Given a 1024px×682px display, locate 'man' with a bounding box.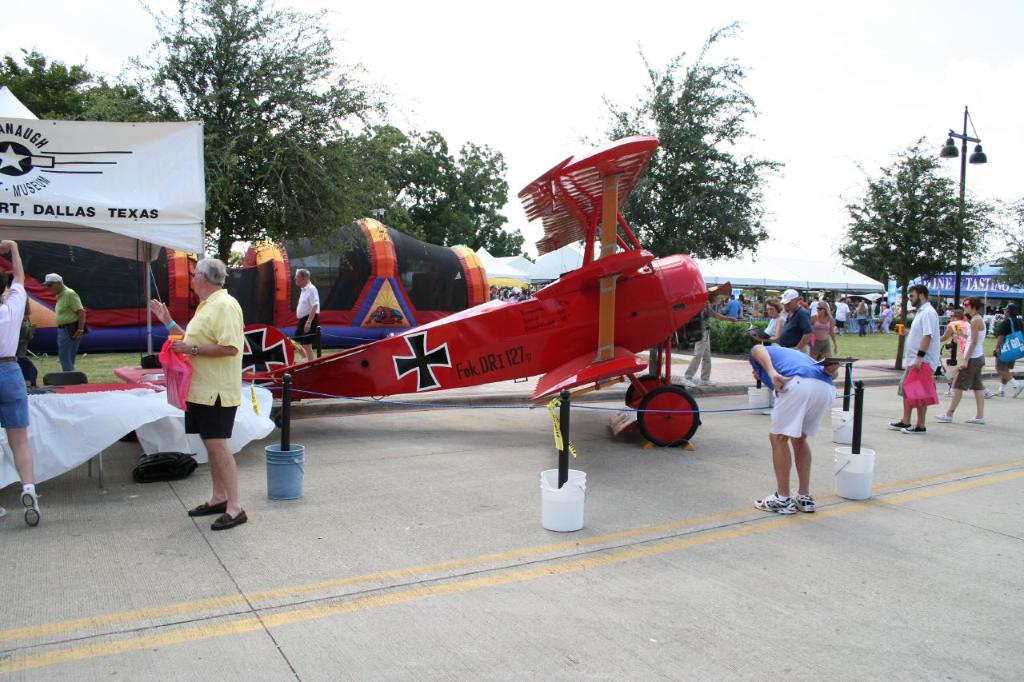
Located: x1=834 y1=297 x2=850 y2=330.
